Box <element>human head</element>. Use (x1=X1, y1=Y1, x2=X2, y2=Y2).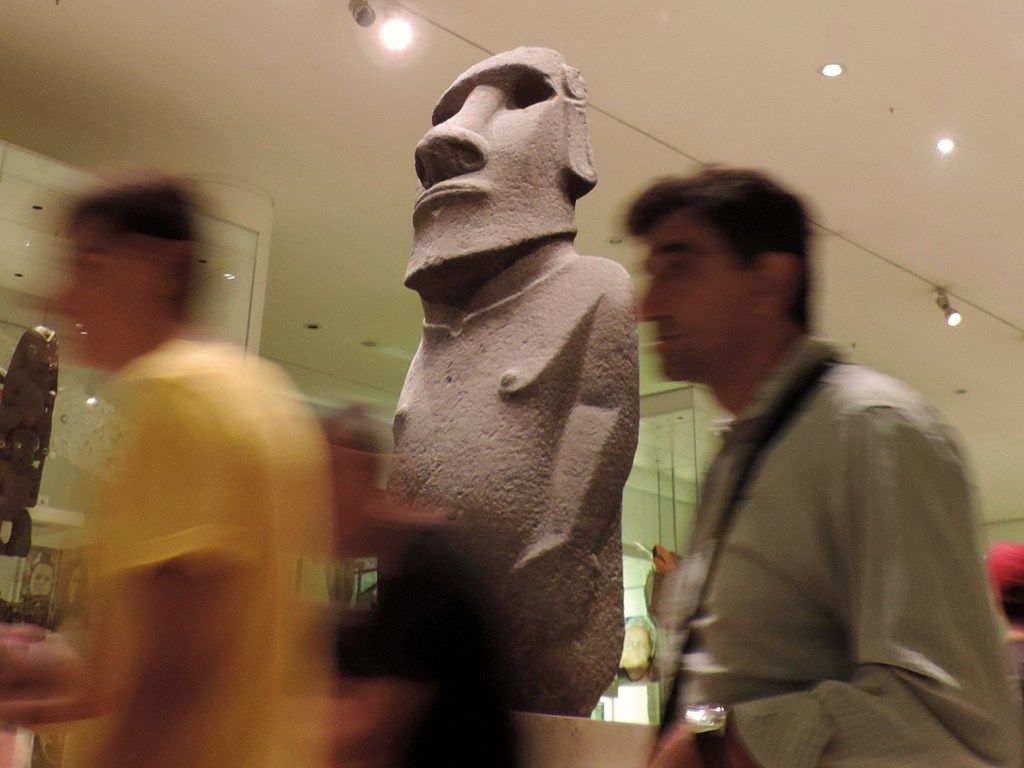
(x1=402, y1=41, x2=608, y2=300).
